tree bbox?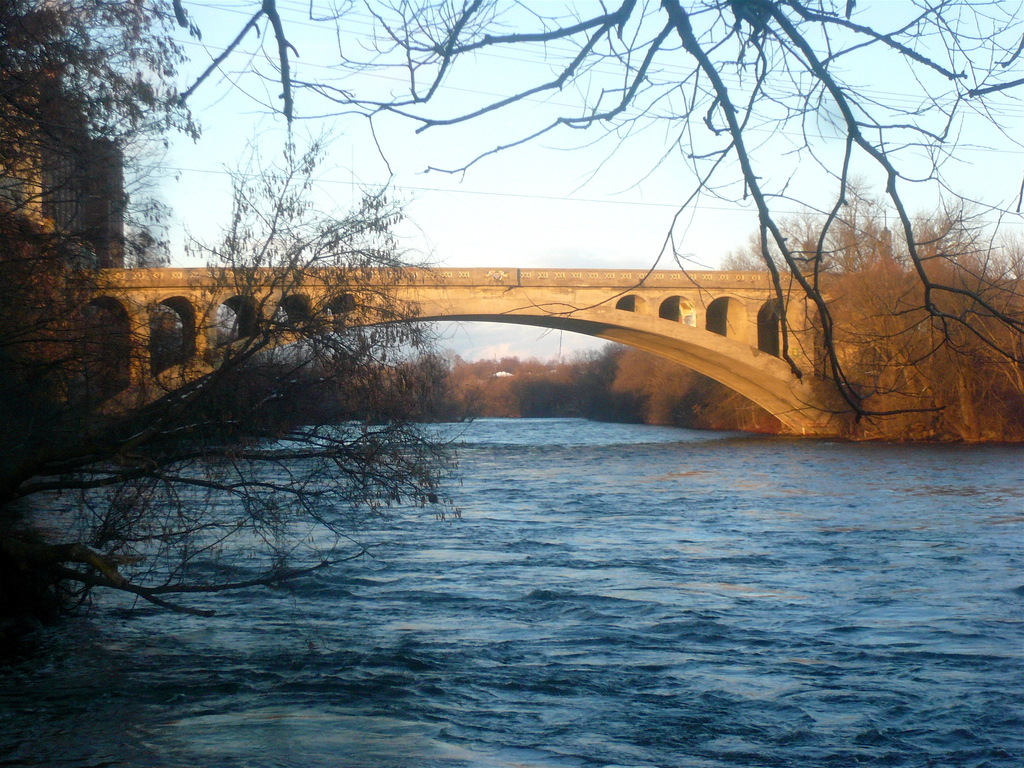
bbox=[684, 174, 905, 287]
